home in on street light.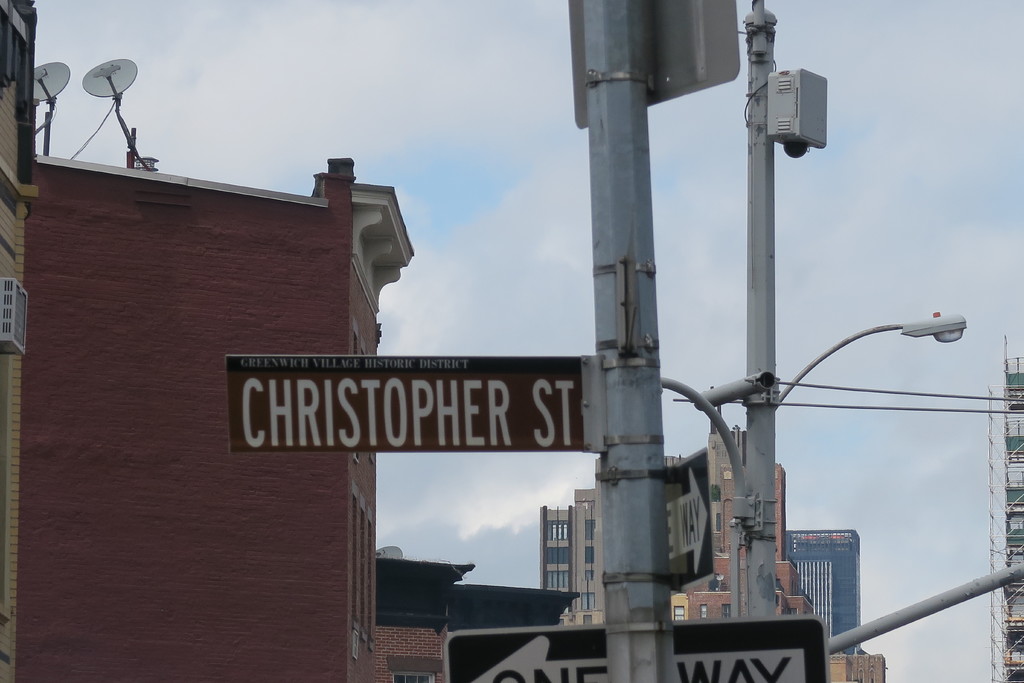
Homed in at Rect(697, 1, 968, 616).
